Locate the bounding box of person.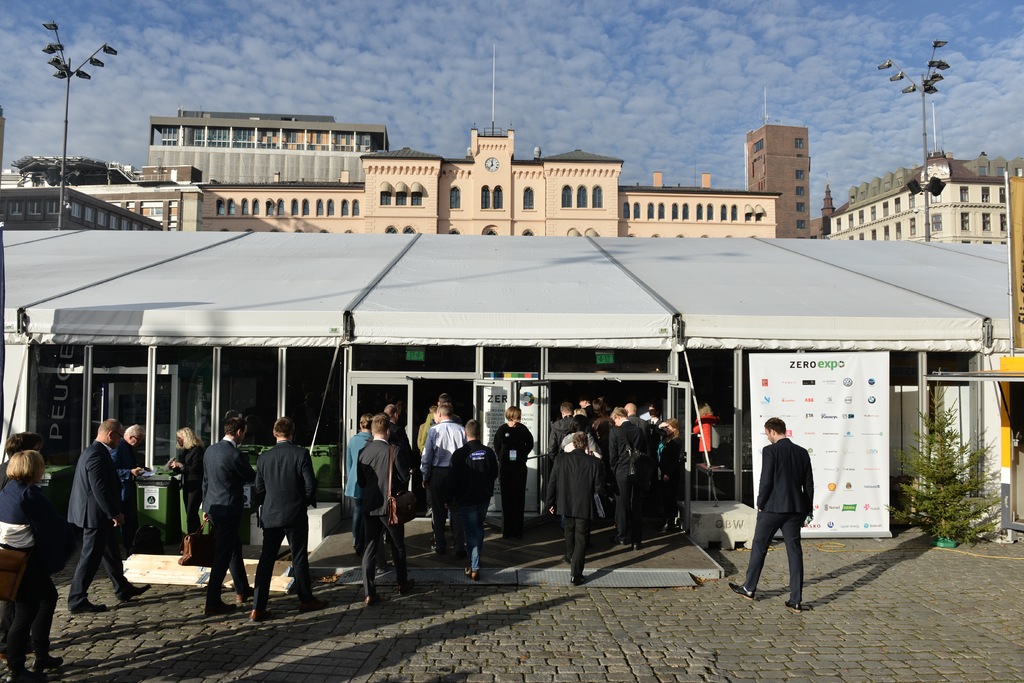
Bounding box: BBox(163, 414, 209, 562).
